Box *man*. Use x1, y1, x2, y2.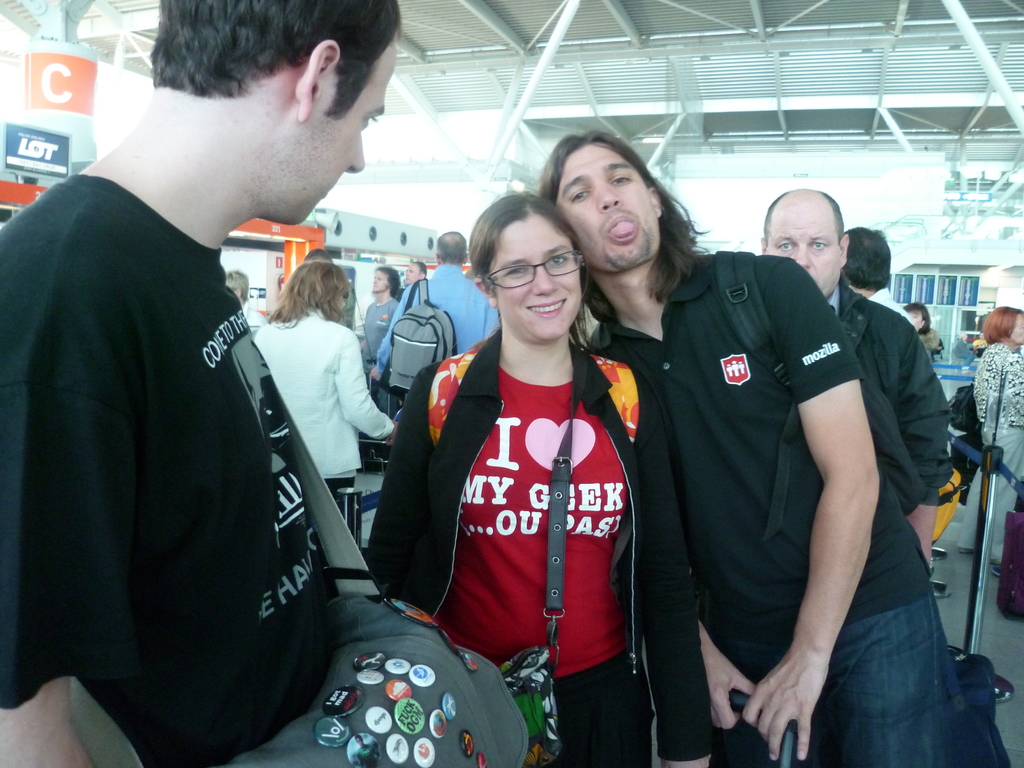
758, 185, 954, 561.
